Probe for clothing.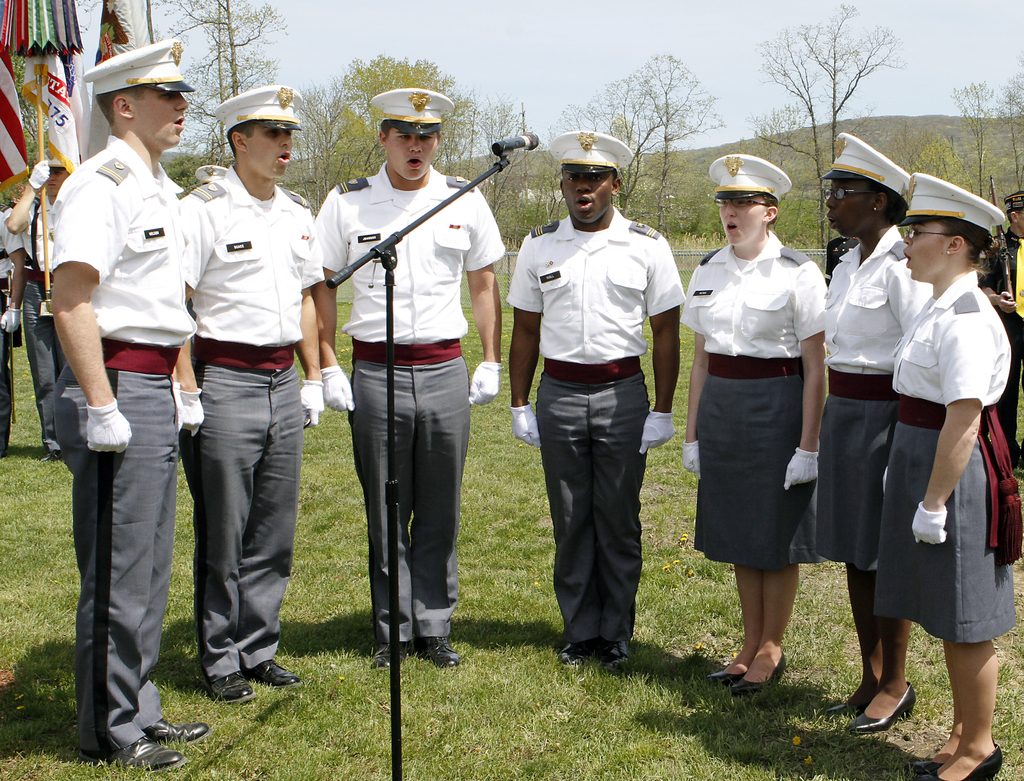
Probe result: detection(680, 226, 831, 572).
